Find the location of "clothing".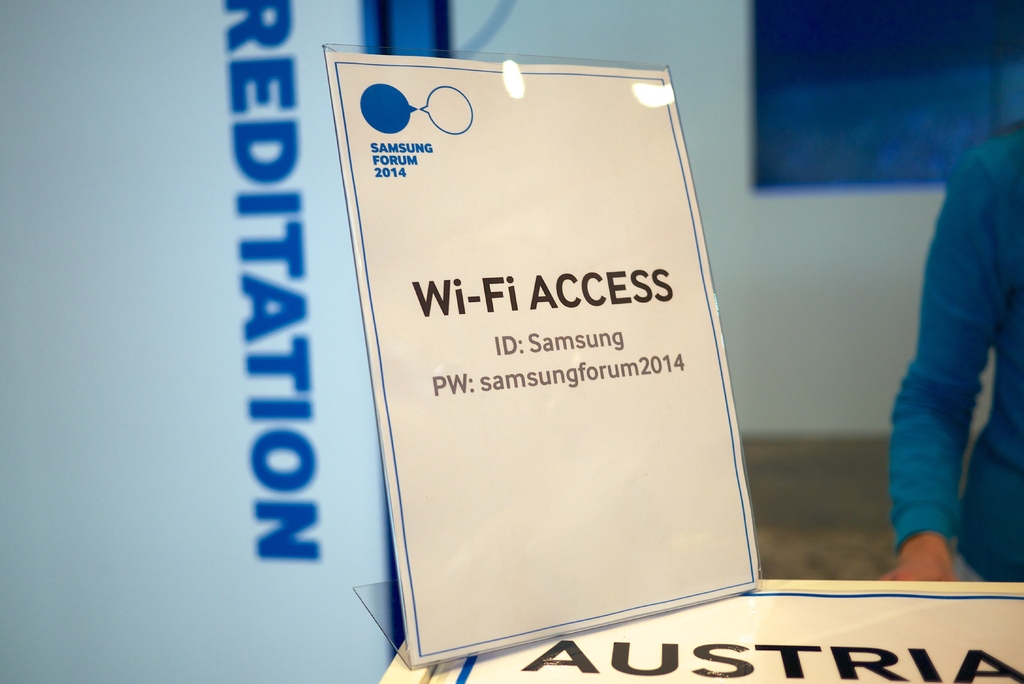
Location: {"left": 867, "top": 65, "right": 1023, "bottom": 608}.
